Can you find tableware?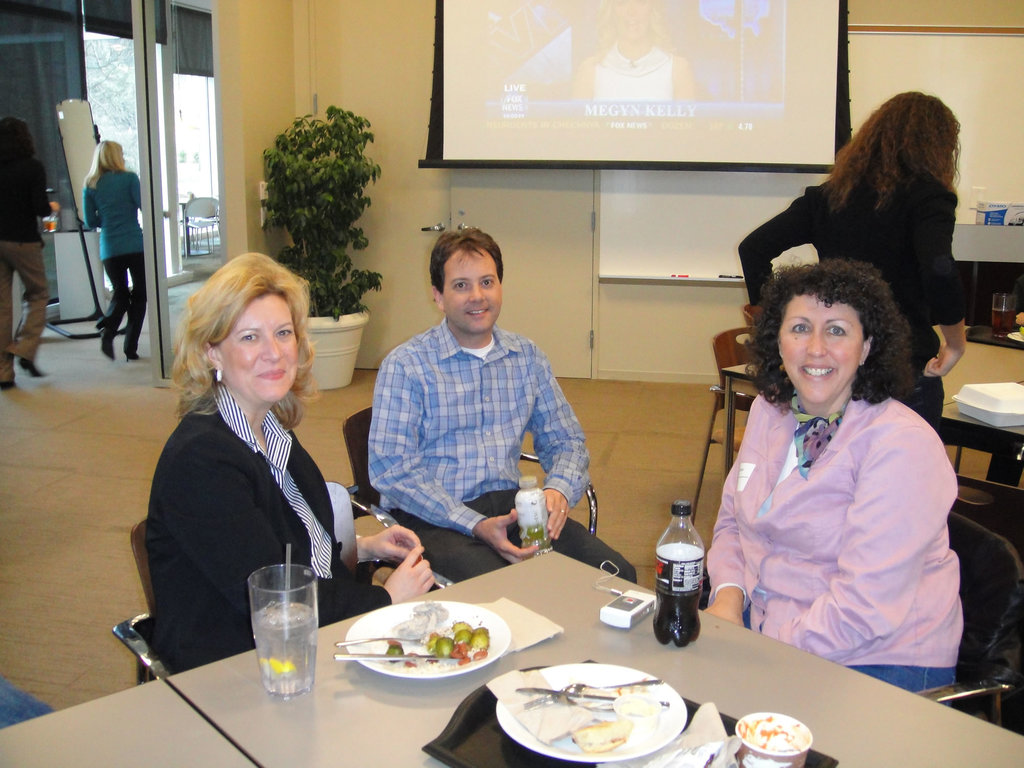
Yes, bounding box: Rect(348, 595, 510, 681).
